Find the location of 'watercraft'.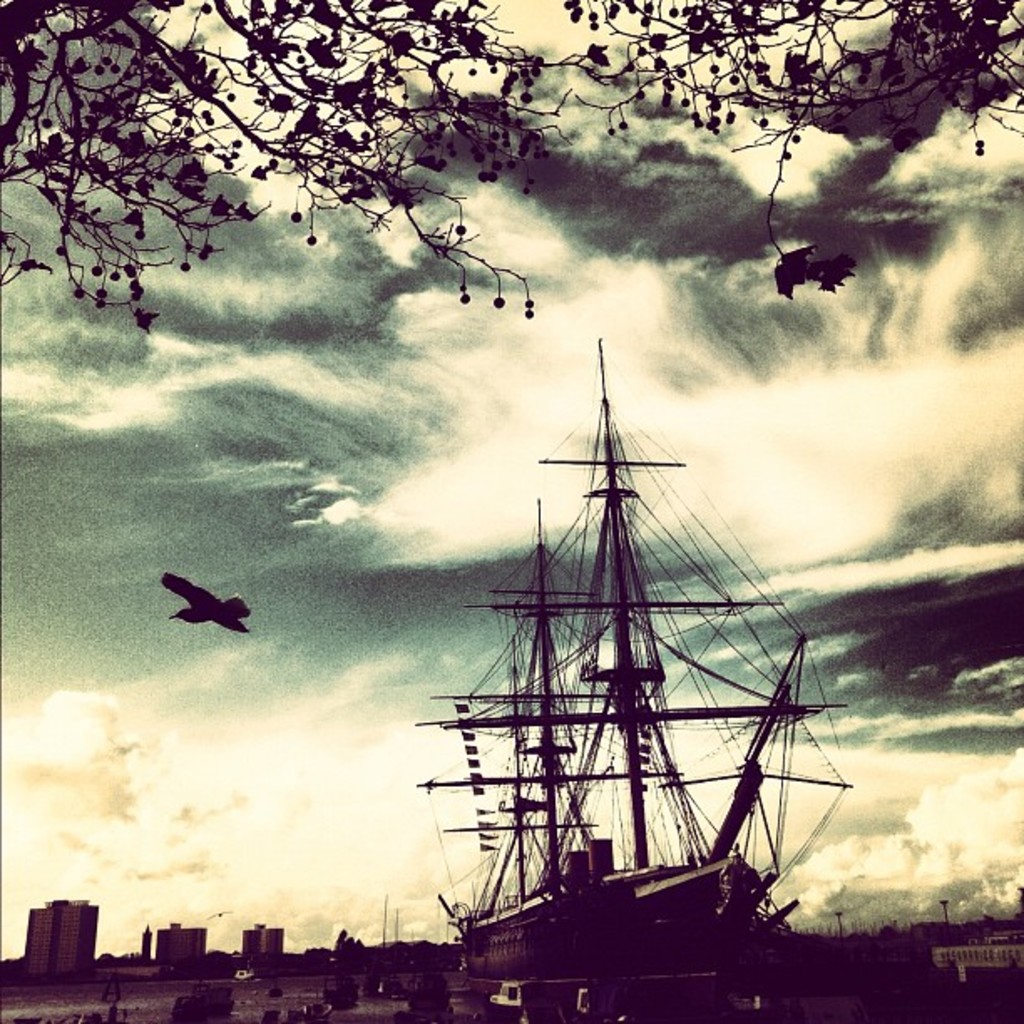
Location: bbox=(395, 315, 909, 994).
